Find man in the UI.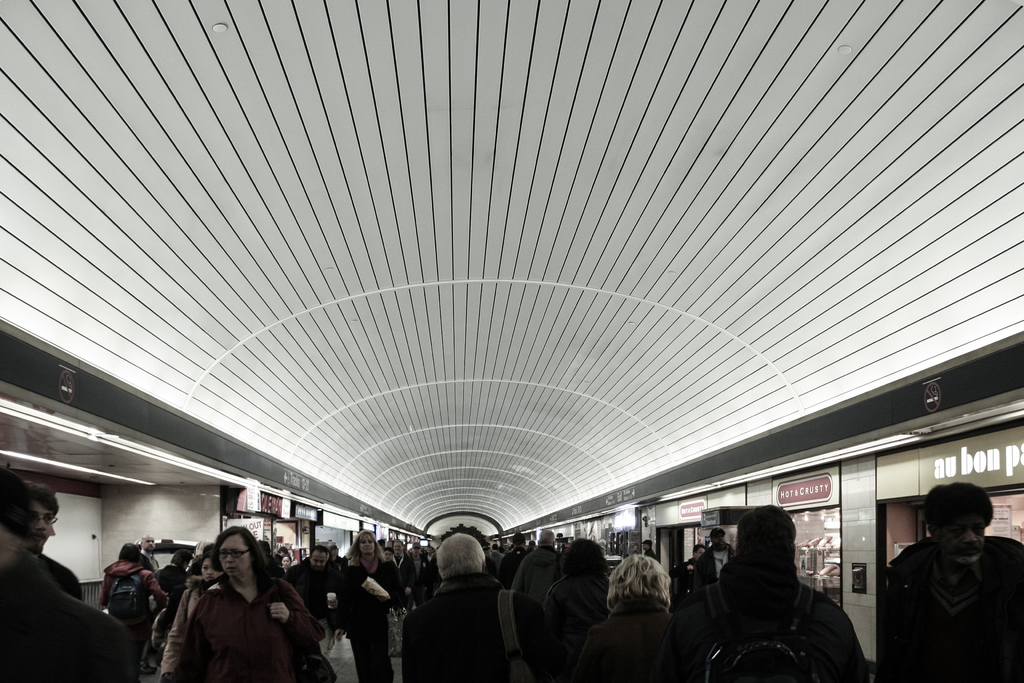
UI element at 511, 529, 564, 604.
